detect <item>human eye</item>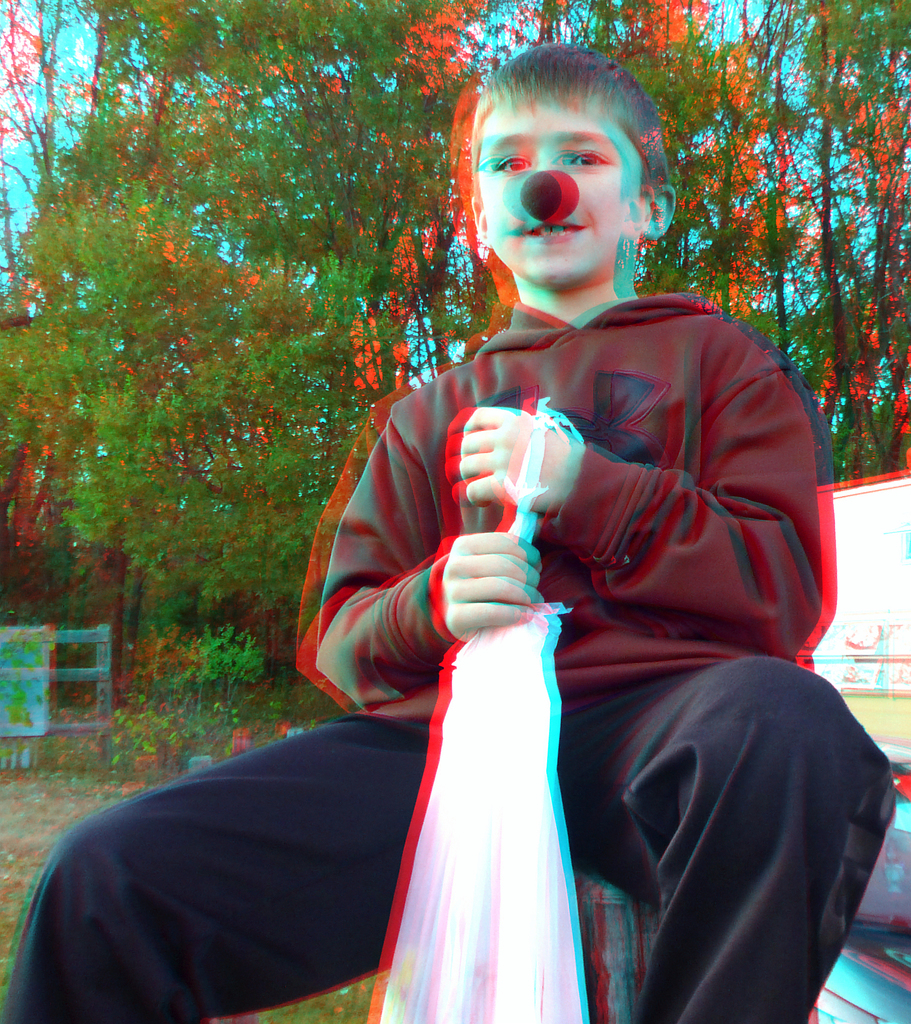
left=495, top=153, right=535, bottom=175
